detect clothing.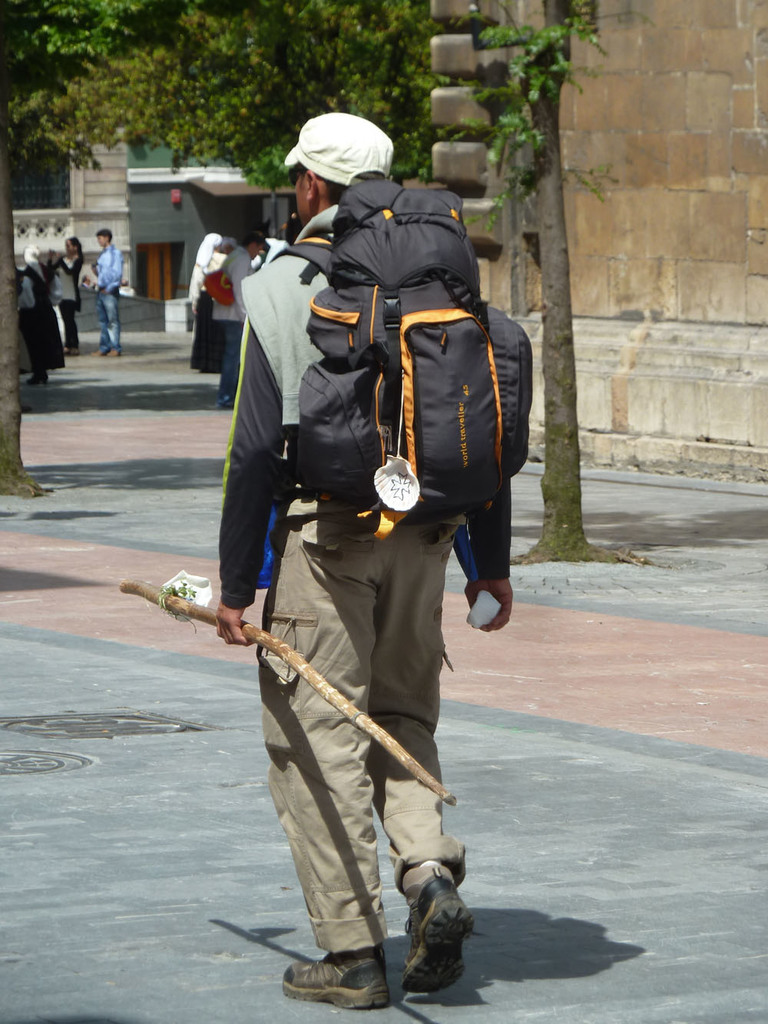
Detected at locate(210, 245, 250, 398).
